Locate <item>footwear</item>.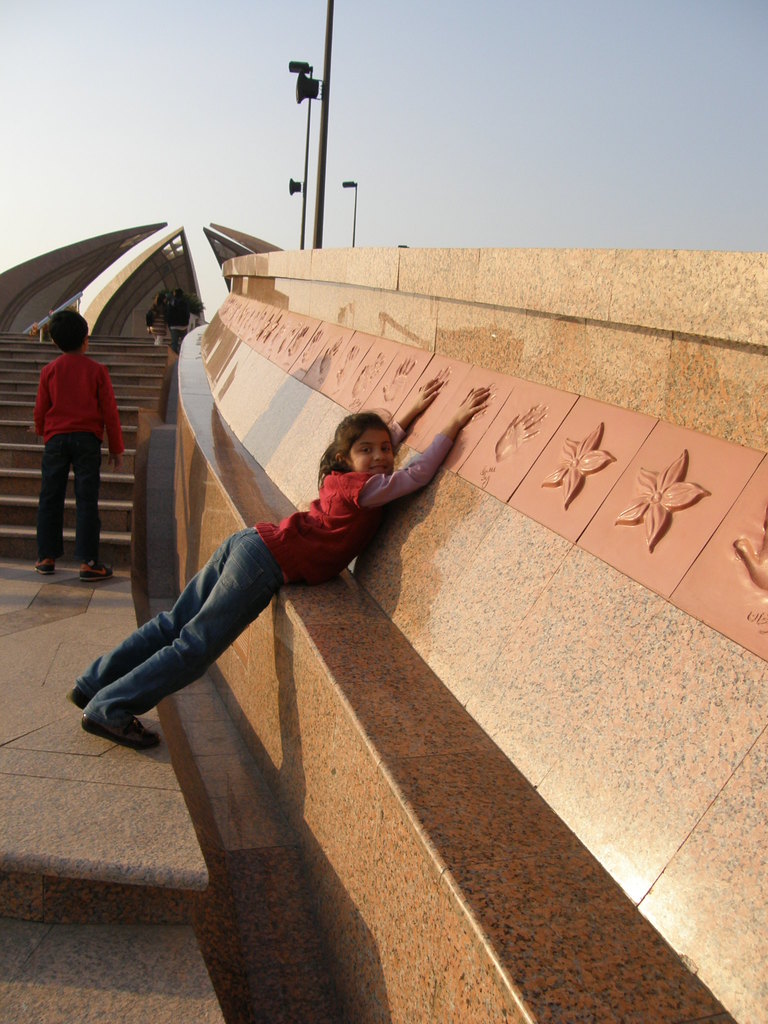
Bounding box: bbox=[83, 561, 113, 584].
